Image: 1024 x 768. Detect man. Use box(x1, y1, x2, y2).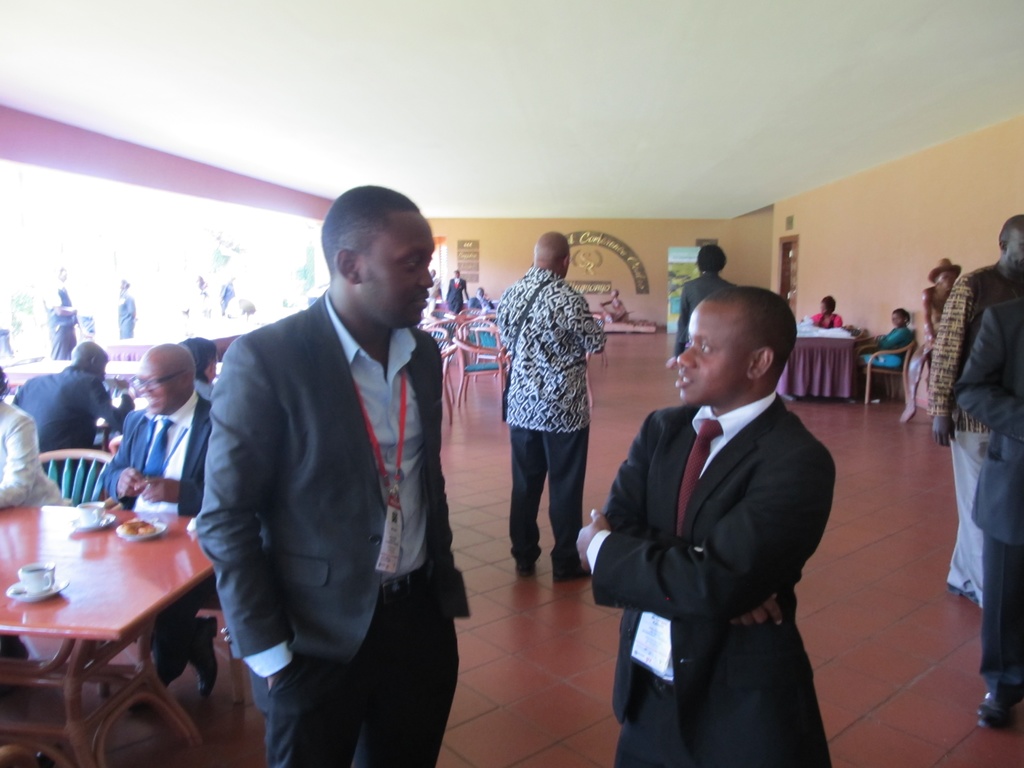
box(182, 154, 474, 767).
